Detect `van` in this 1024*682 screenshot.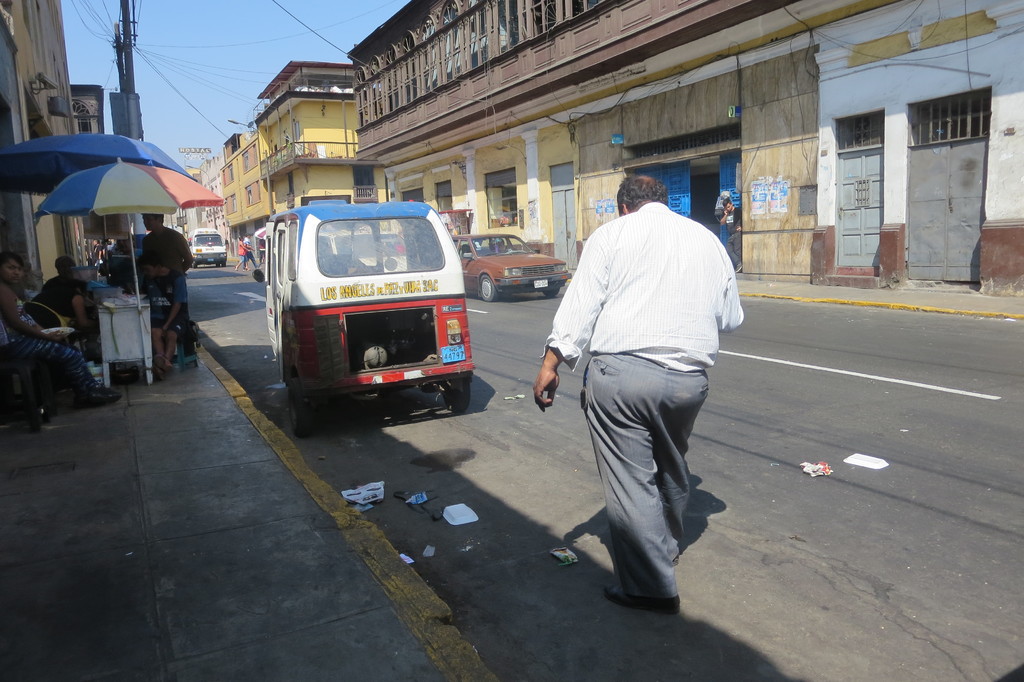
Detection: 190, 225, 229, 268.
